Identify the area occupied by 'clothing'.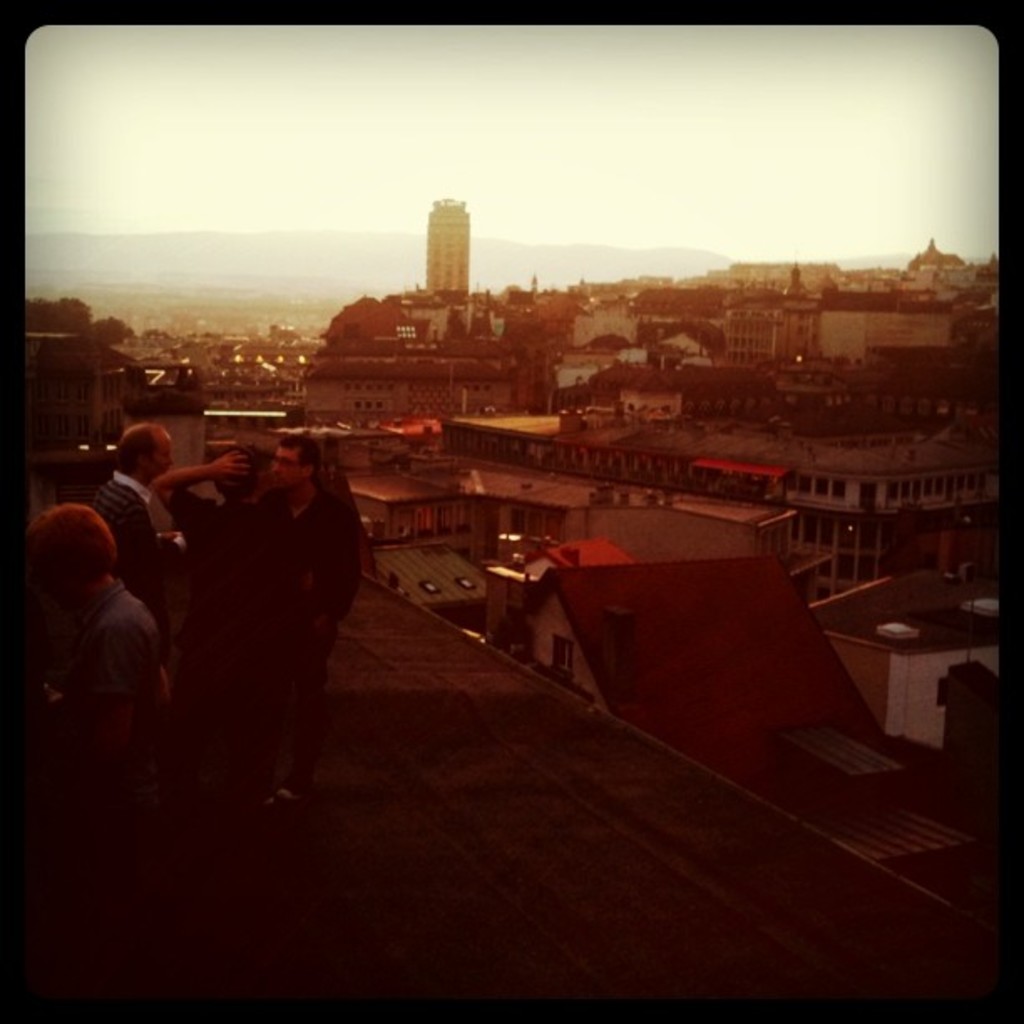
Area: BBox(169, 484, 341, 741).
